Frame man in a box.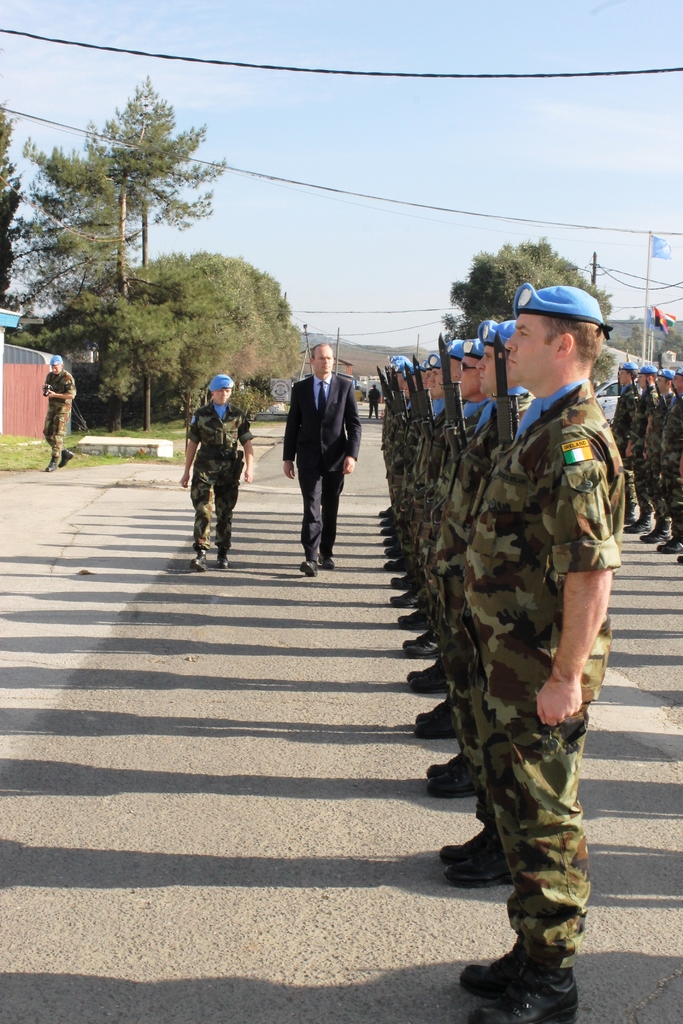
618:352:639:534.
